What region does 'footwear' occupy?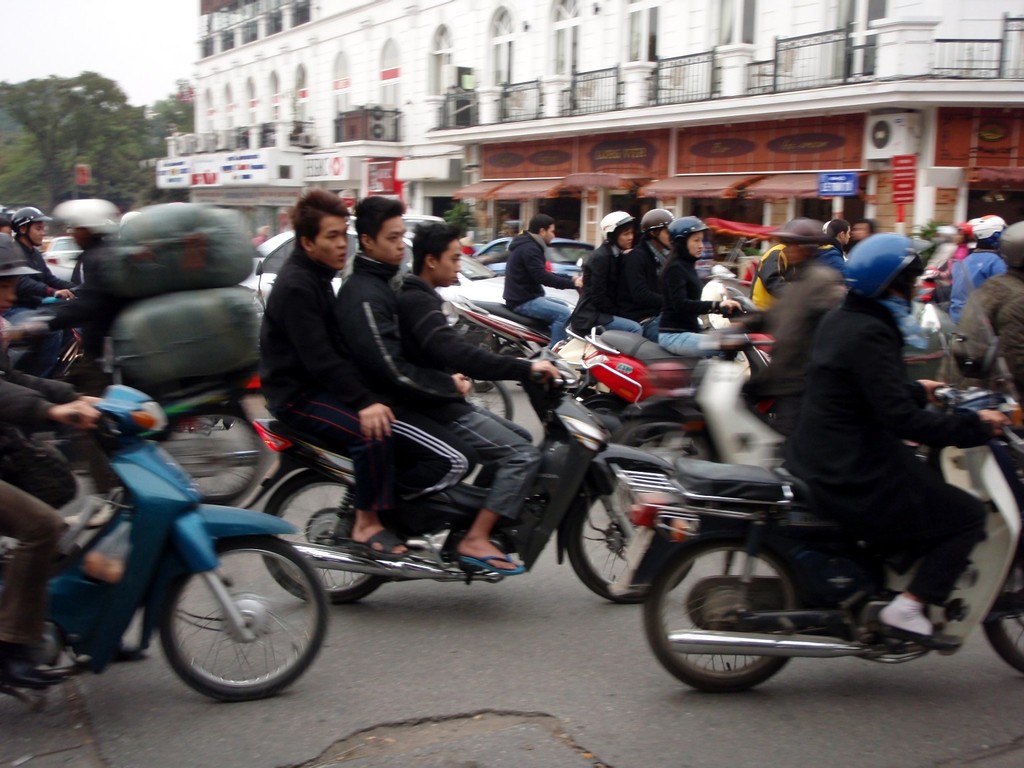
box=[461, 553, 527, 577].
